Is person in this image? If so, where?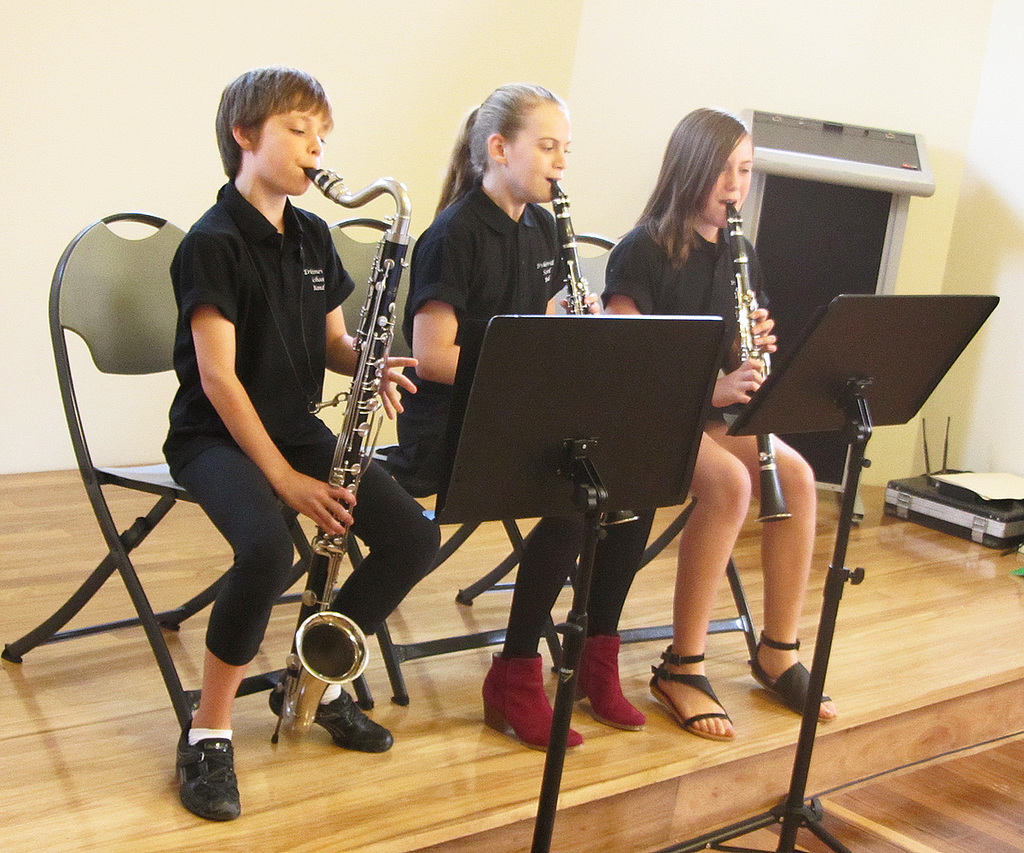
Yes, at <box>155,62,424,826</box>.
